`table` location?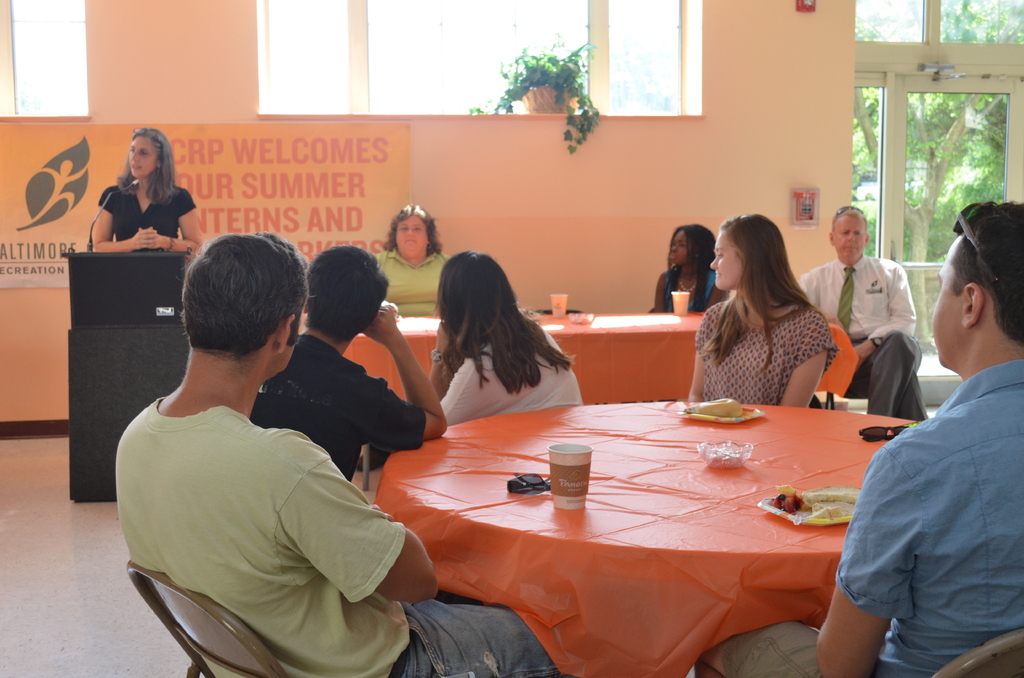
rect(343, 314, 865, 406)
